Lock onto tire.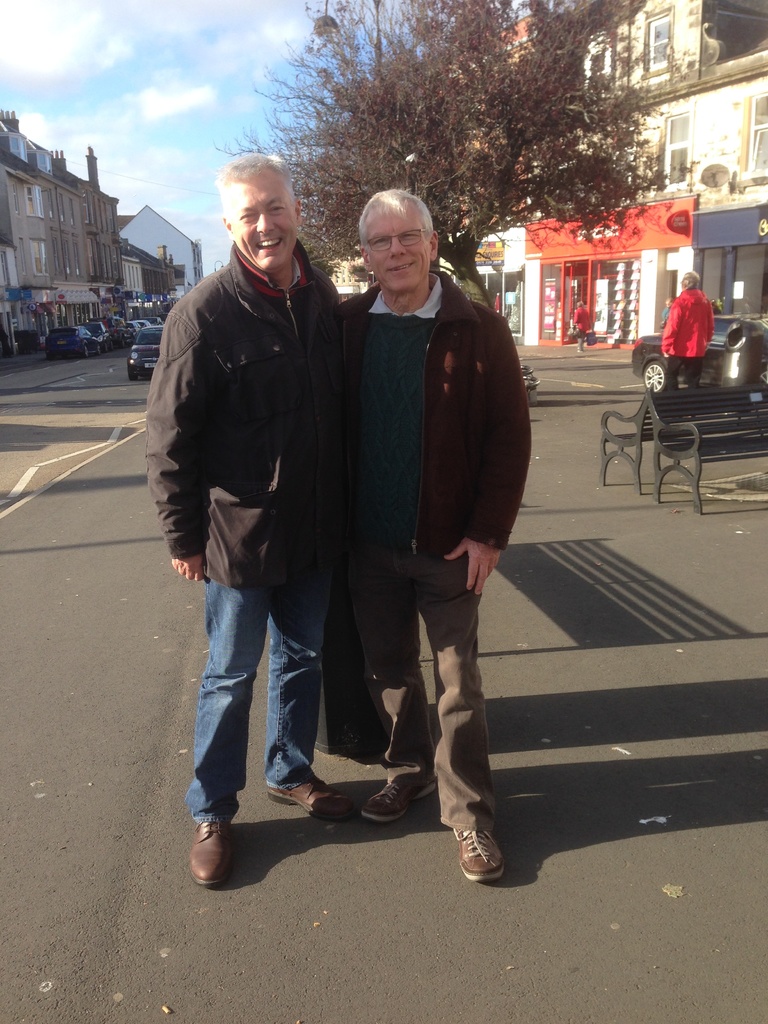
Locked: [45, 355, 52, 362].
